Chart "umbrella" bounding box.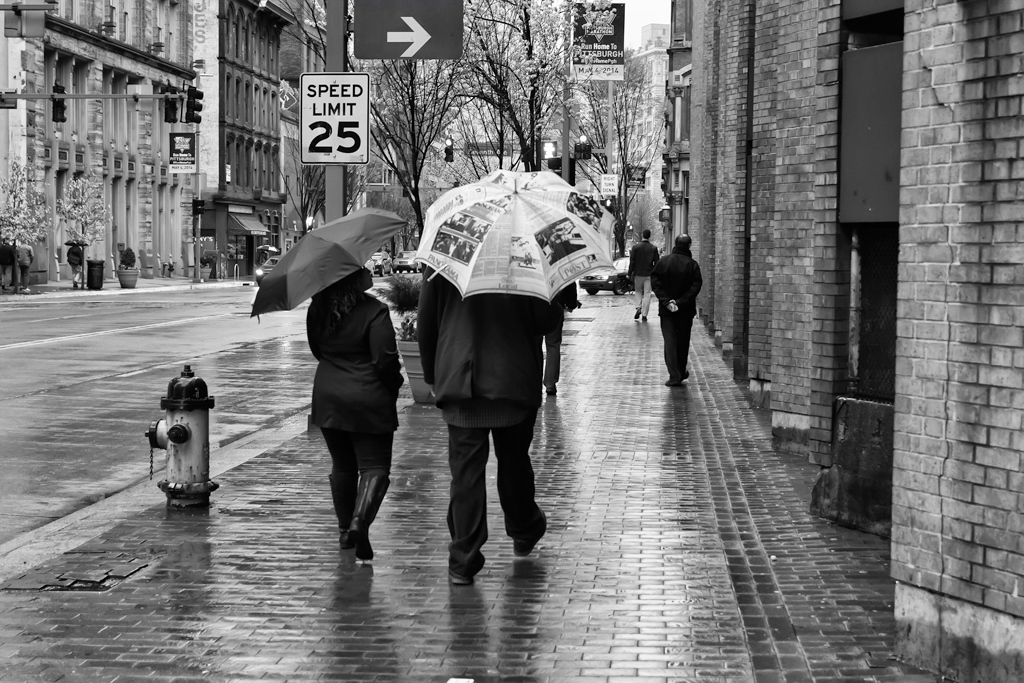
Charted: rect(411, 166, 624, 307).
